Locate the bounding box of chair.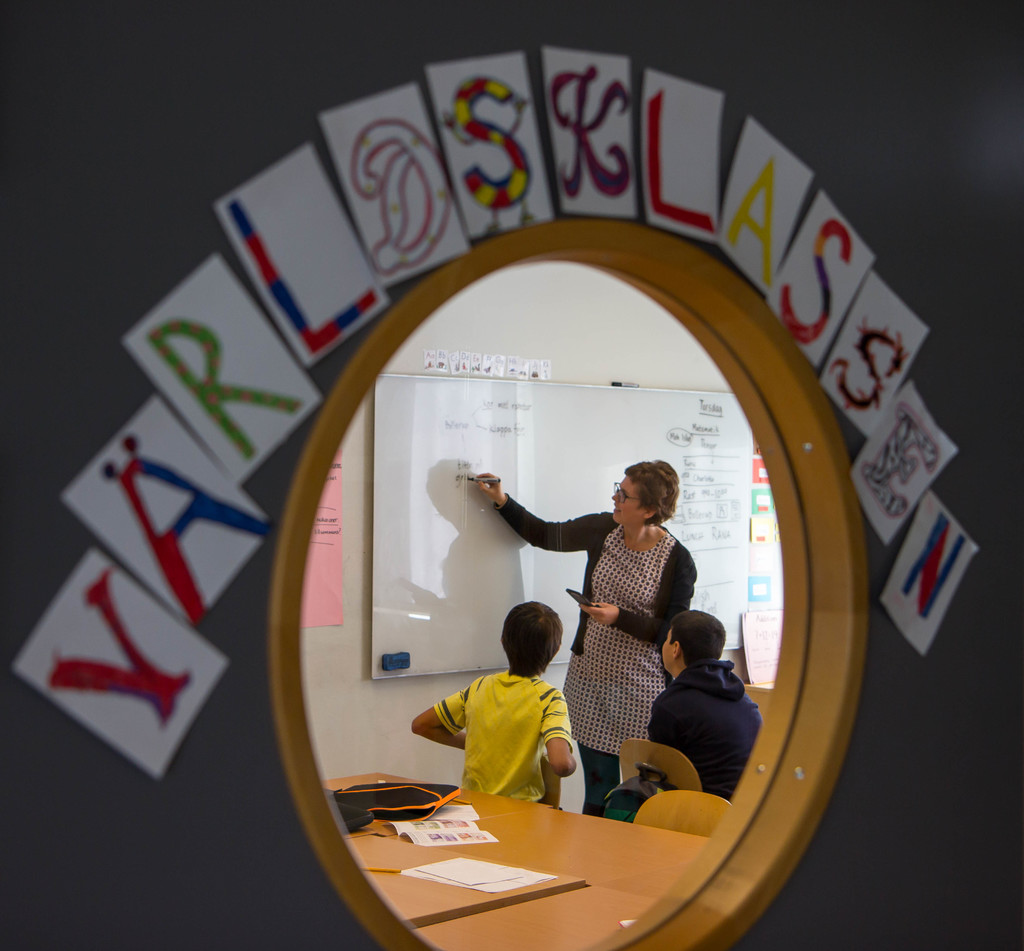
Bounding box: 620,737,707,791.
